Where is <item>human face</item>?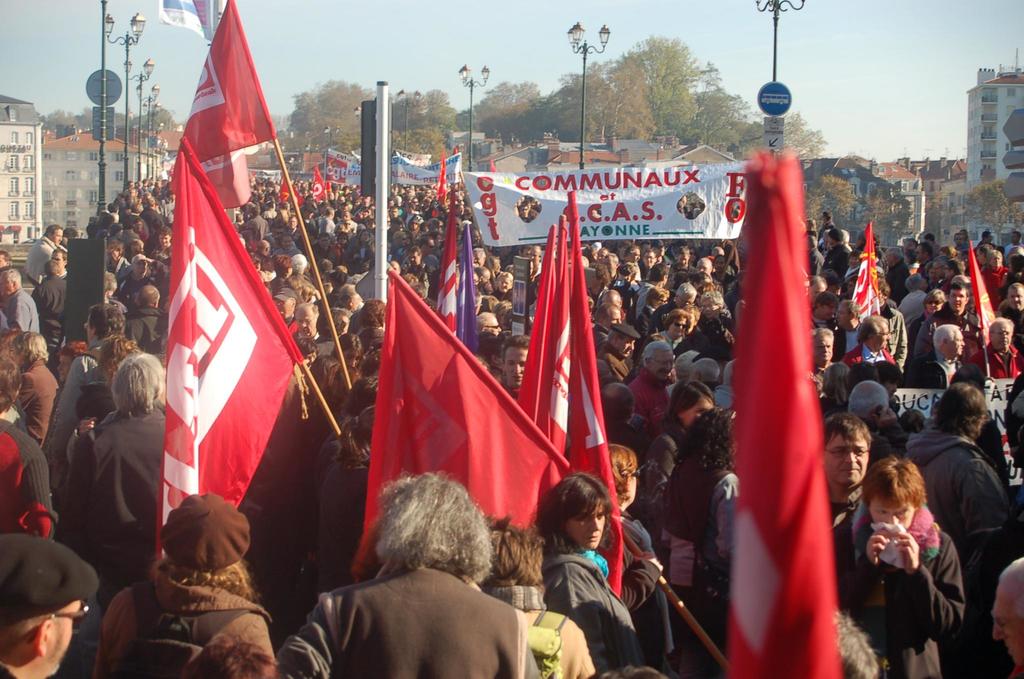
x1=991, y1=252, x2=1002, y2=267.
